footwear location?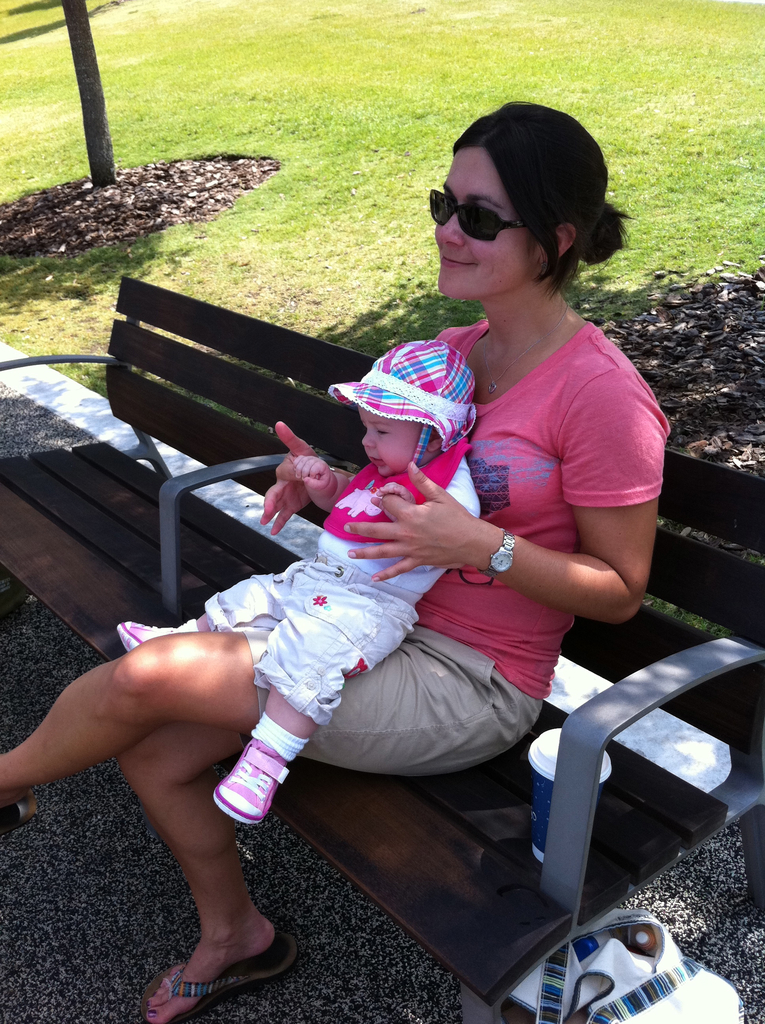
BBox(154, 921, 267, 1006)
